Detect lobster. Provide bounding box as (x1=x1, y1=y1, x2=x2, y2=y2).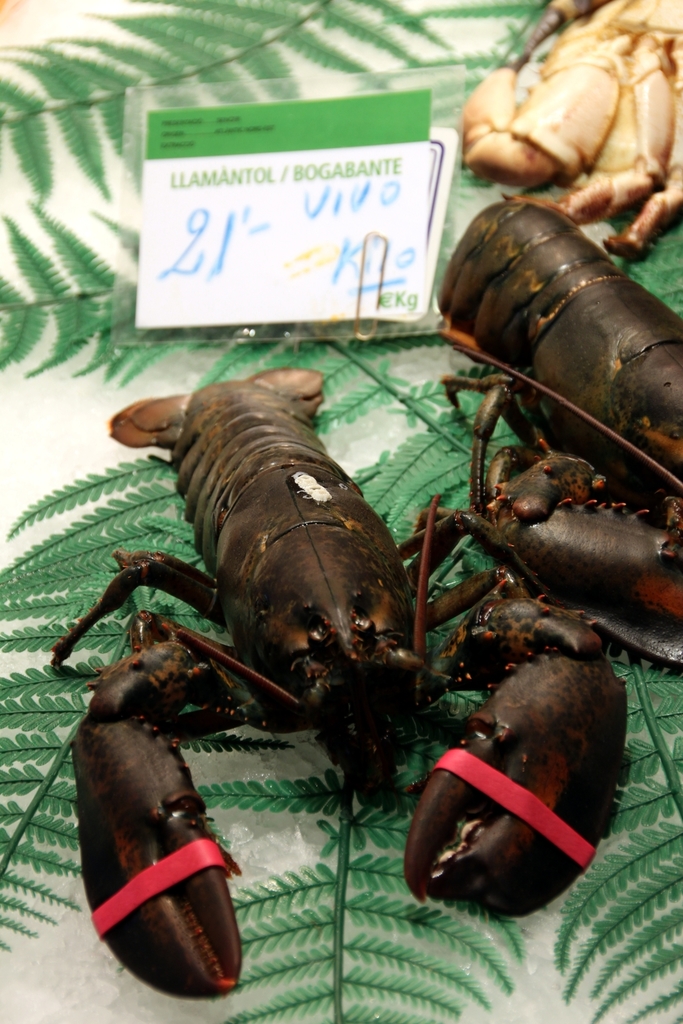
(x1=437, y1=191, x2=682, y2=659).
